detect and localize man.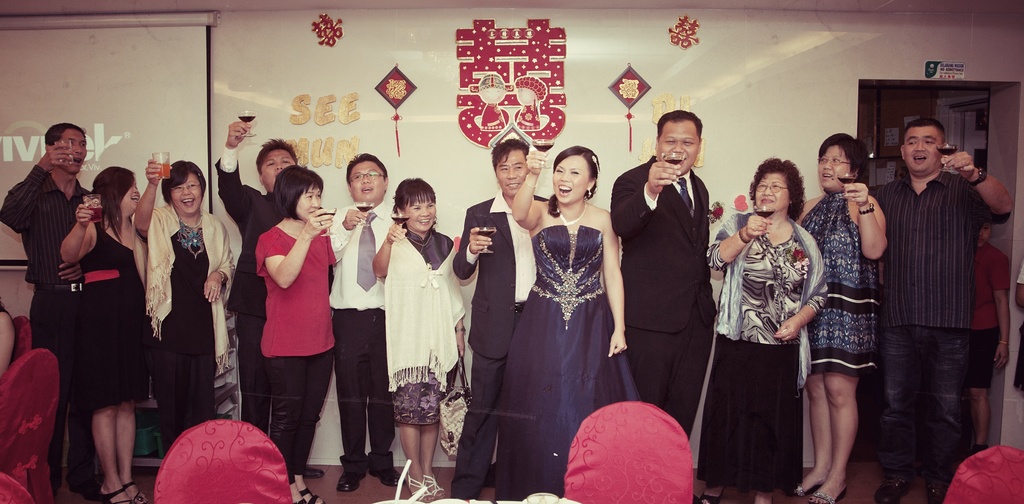
Localized at 214,121,326,478.
